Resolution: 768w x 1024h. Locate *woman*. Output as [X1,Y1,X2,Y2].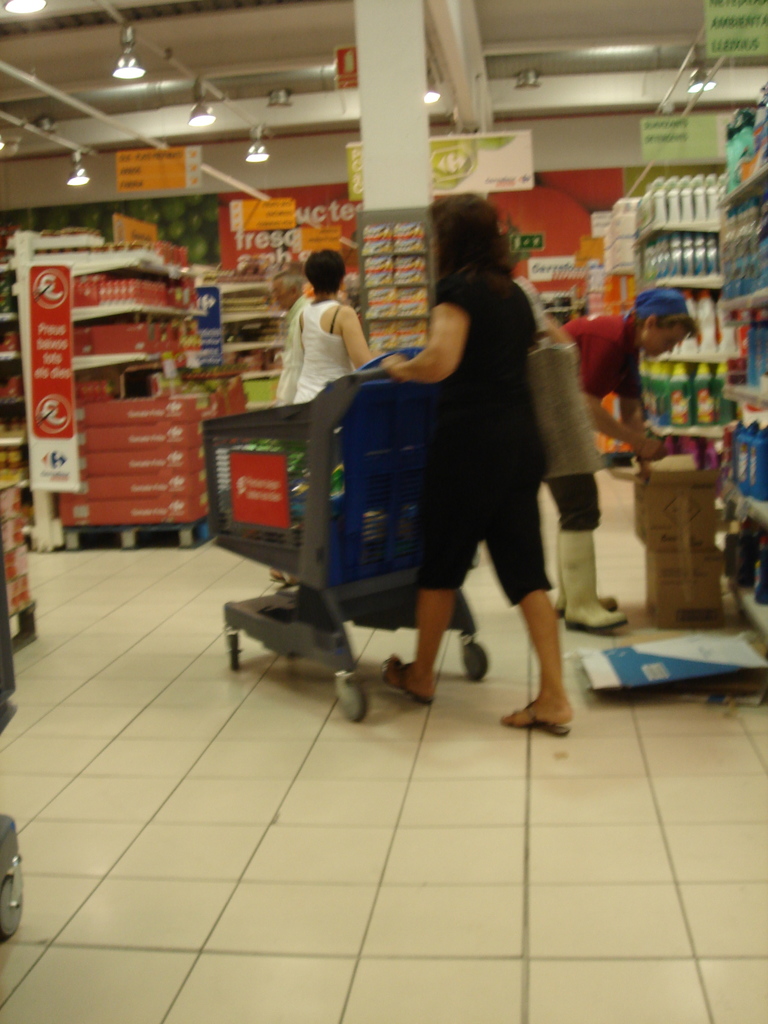
[291,243,383,408].
